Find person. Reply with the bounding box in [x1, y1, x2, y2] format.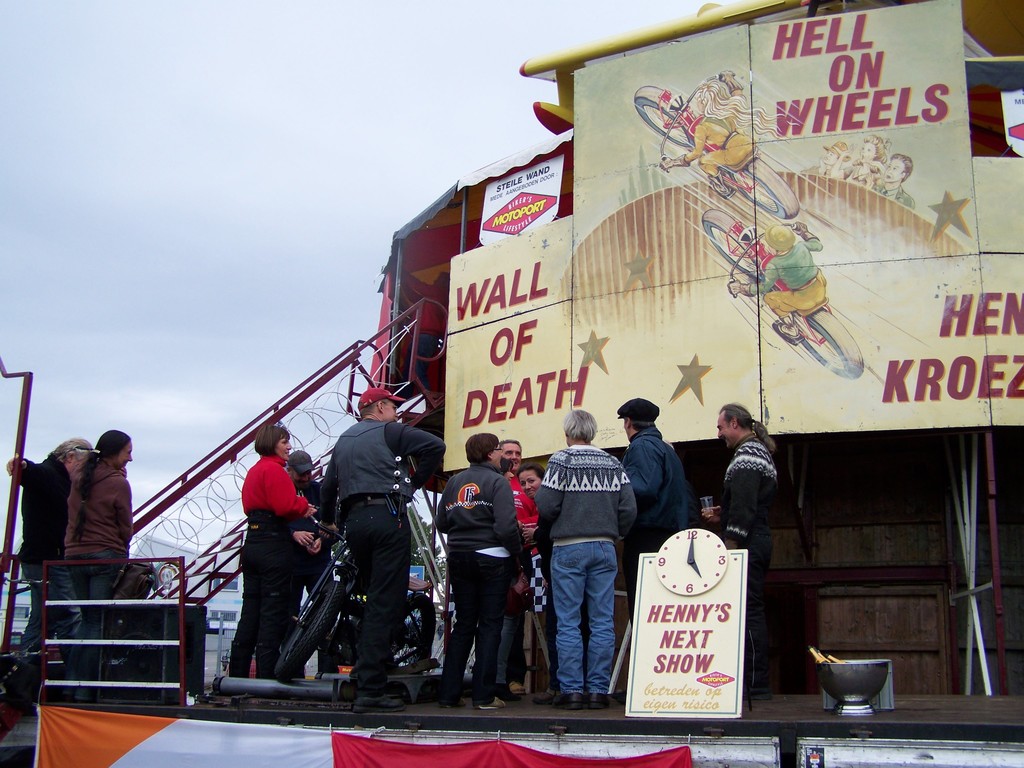
[319, 385, 446, 715].
